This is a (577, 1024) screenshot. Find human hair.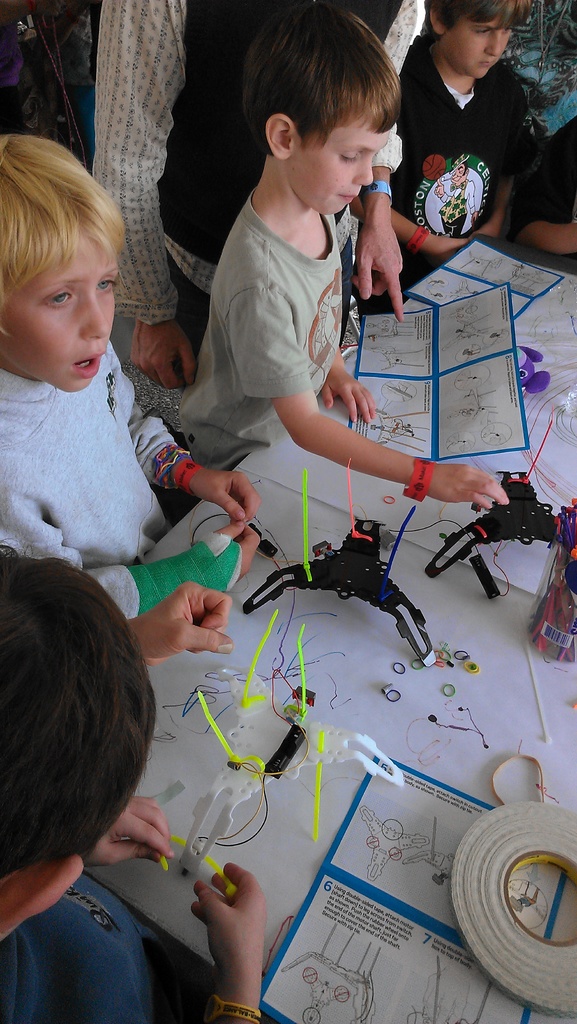
Bounding box: [x1=243, y1=0, x2=403, y2=161].
